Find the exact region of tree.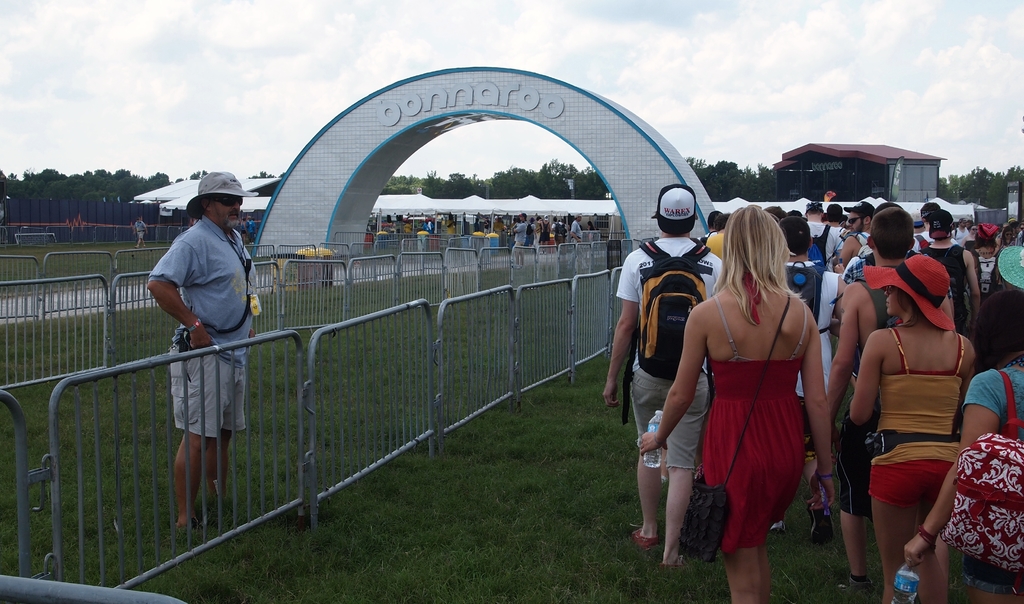
Exact region: (684,154,776,201).
